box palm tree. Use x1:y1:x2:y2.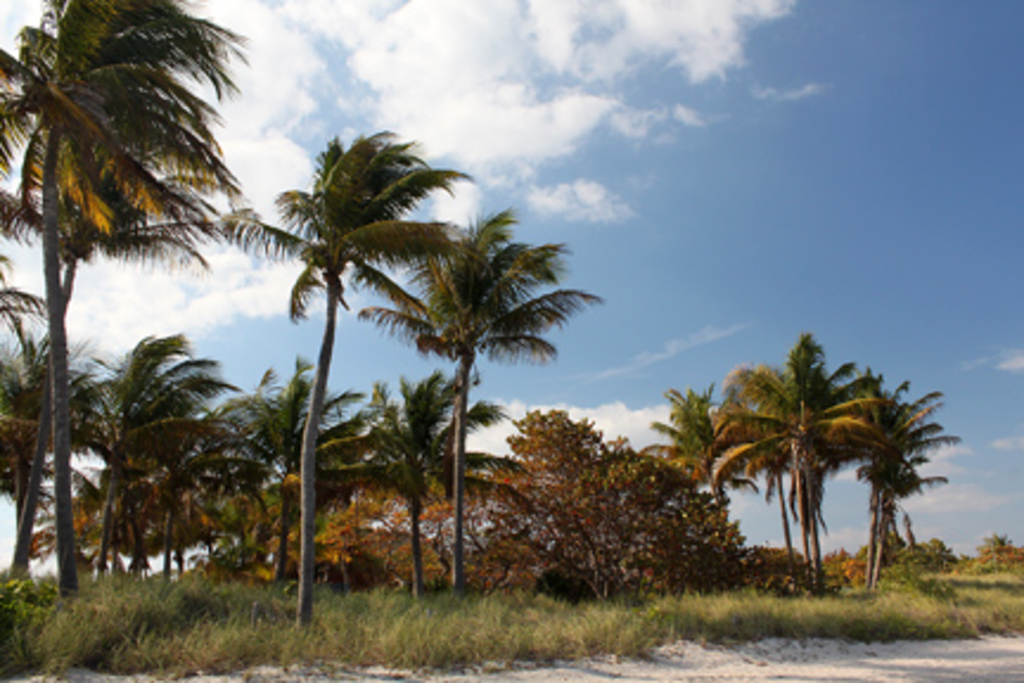
230:346:327:643.
